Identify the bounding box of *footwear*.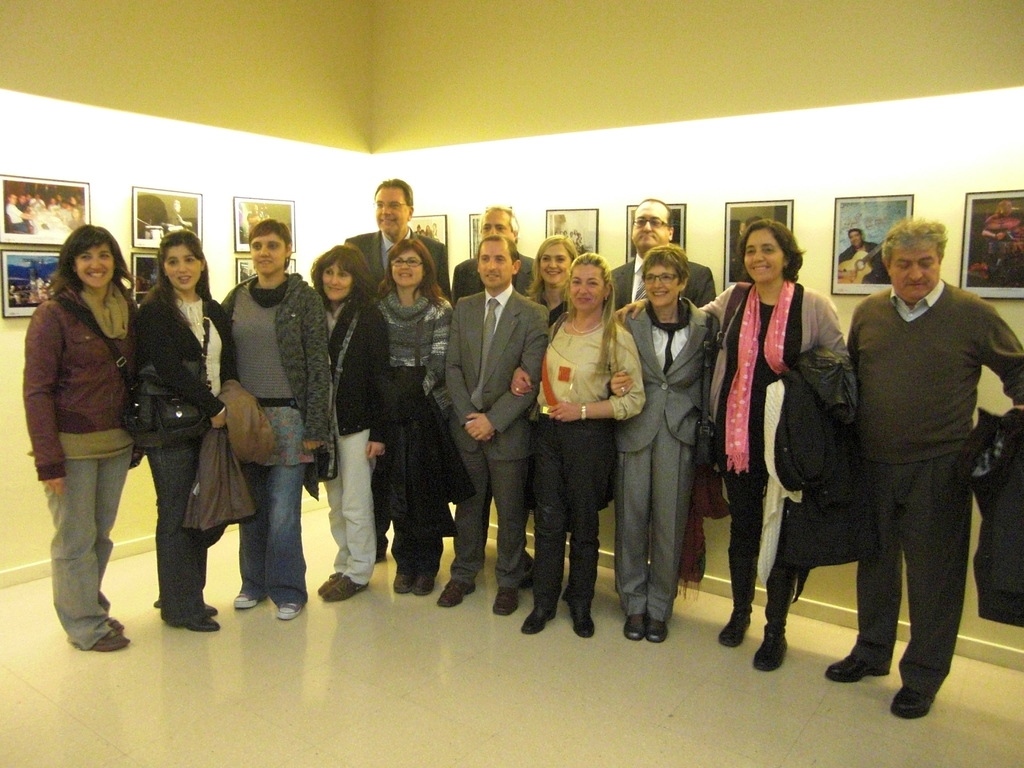
325,569,371,602.
